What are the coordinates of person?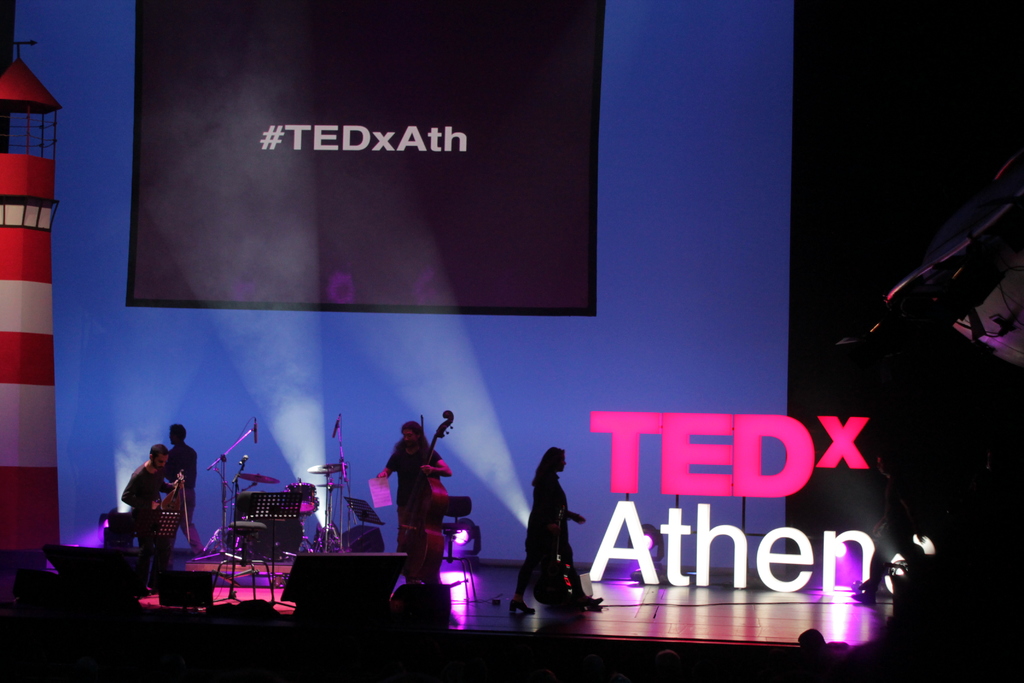
rect(366, 418, 450, 593).
